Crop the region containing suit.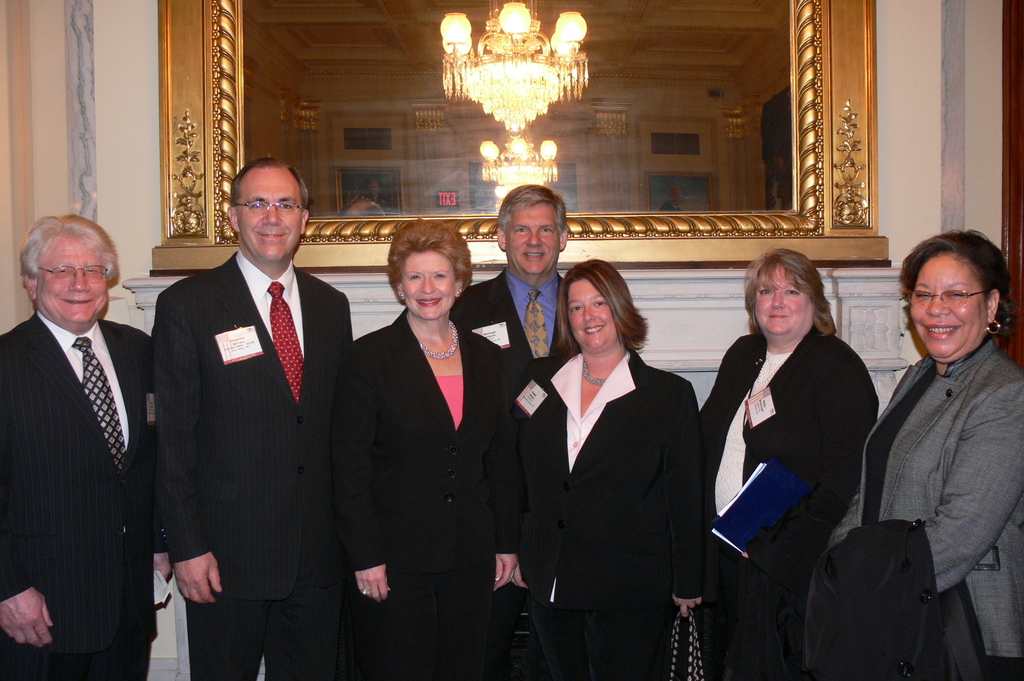
Crop region: <bbox>0, 310, 167, 680</bbox>.
